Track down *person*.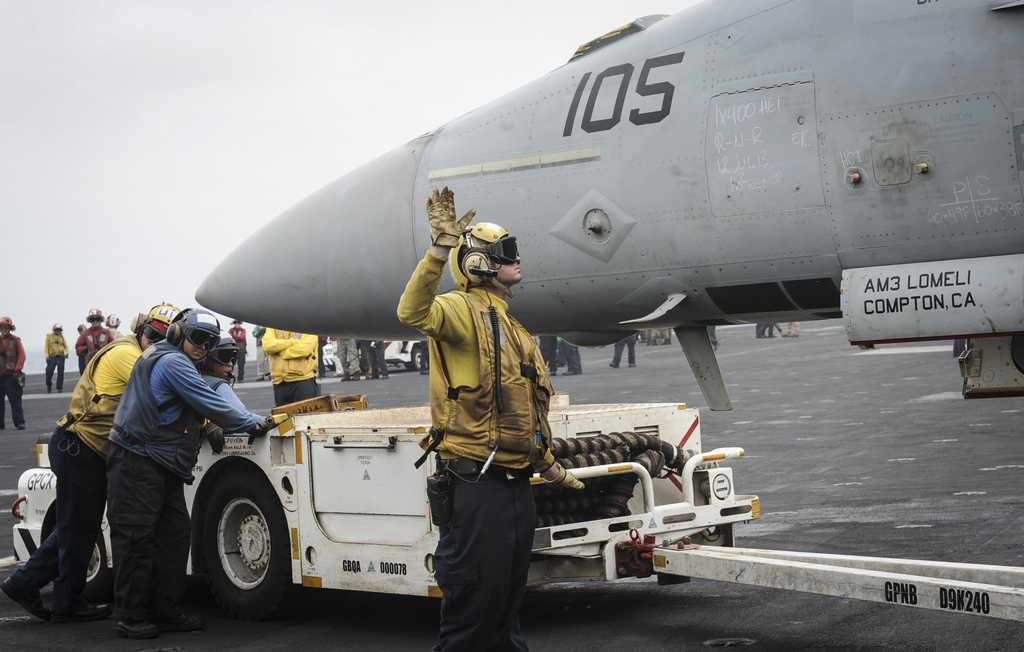
Tracked to l=360, t=353, r=381, b=374.
